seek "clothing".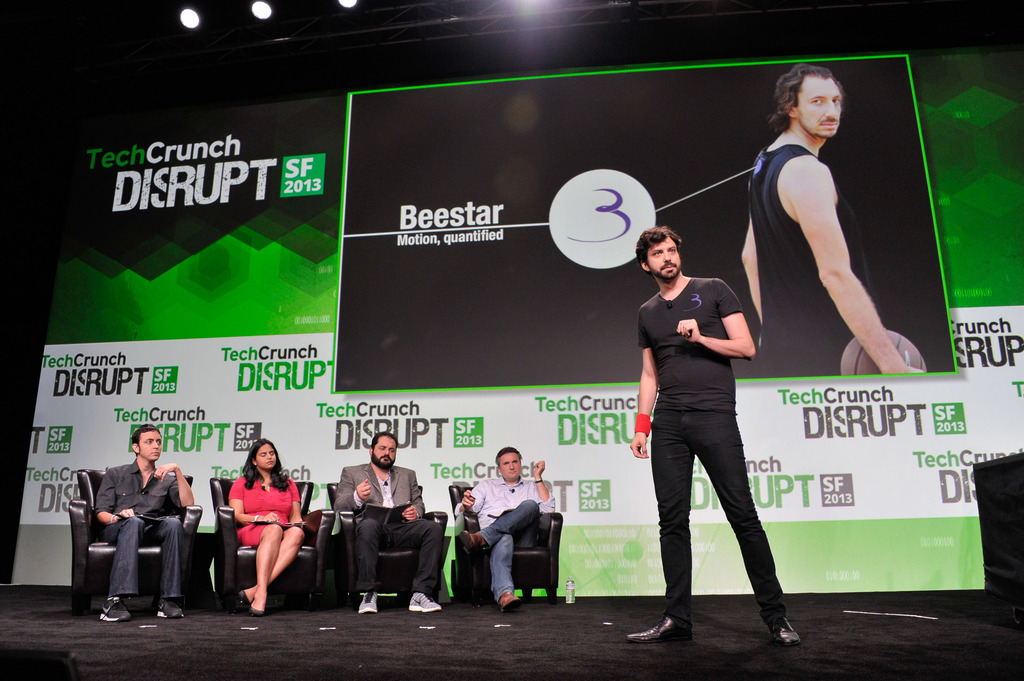
[642, 267, 808, 636].
